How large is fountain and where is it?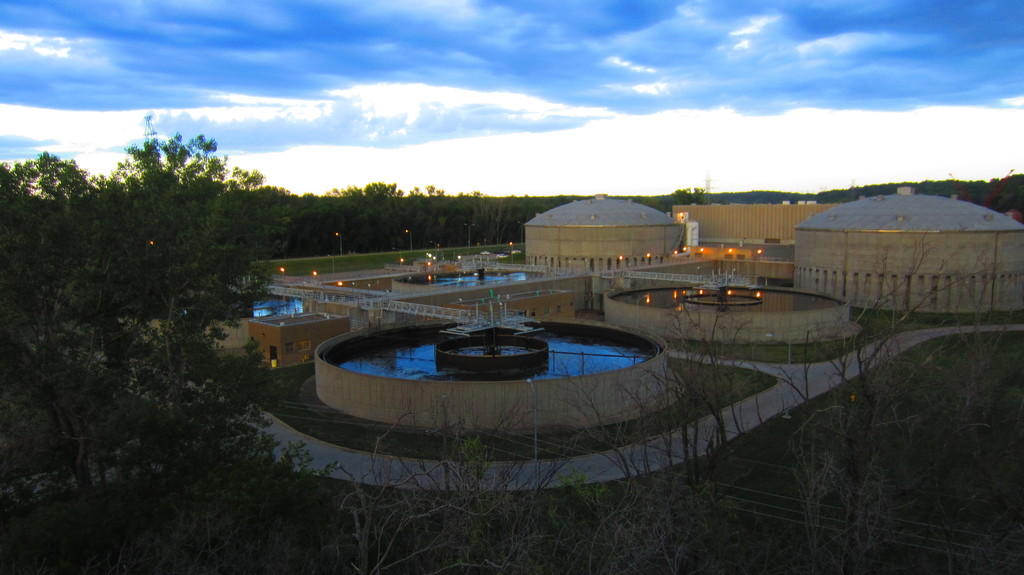
Bounding box: box=[314, 317, 674, 439].
